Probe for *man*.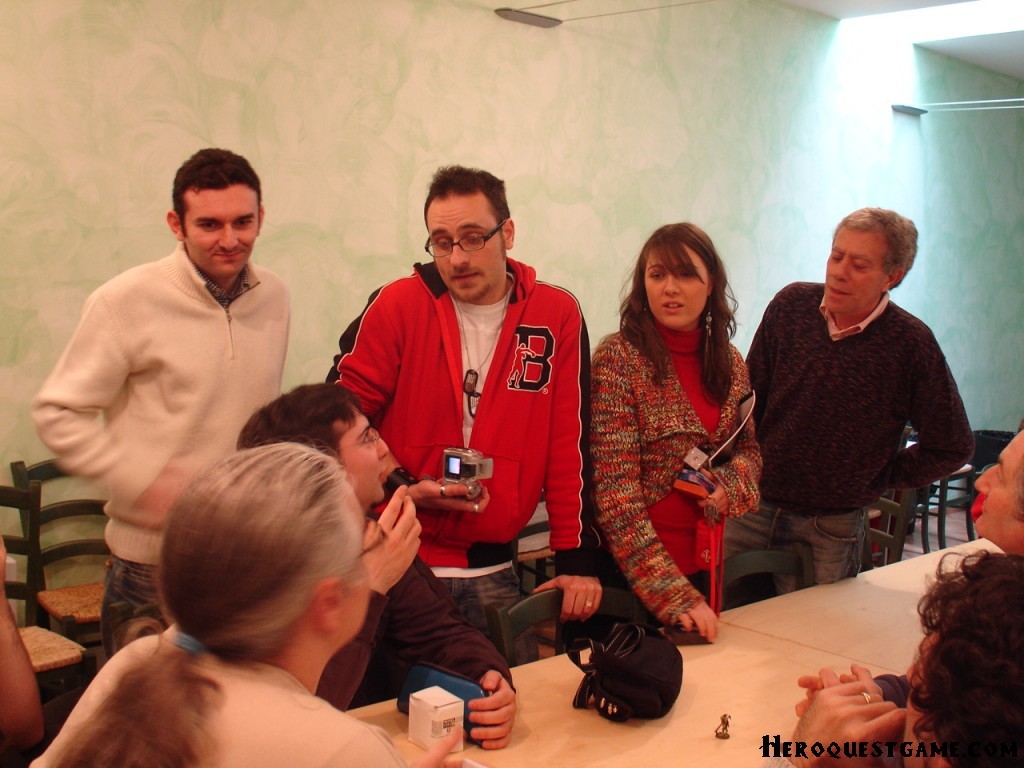
Probe result: <box>32,155,318,666</box>.
